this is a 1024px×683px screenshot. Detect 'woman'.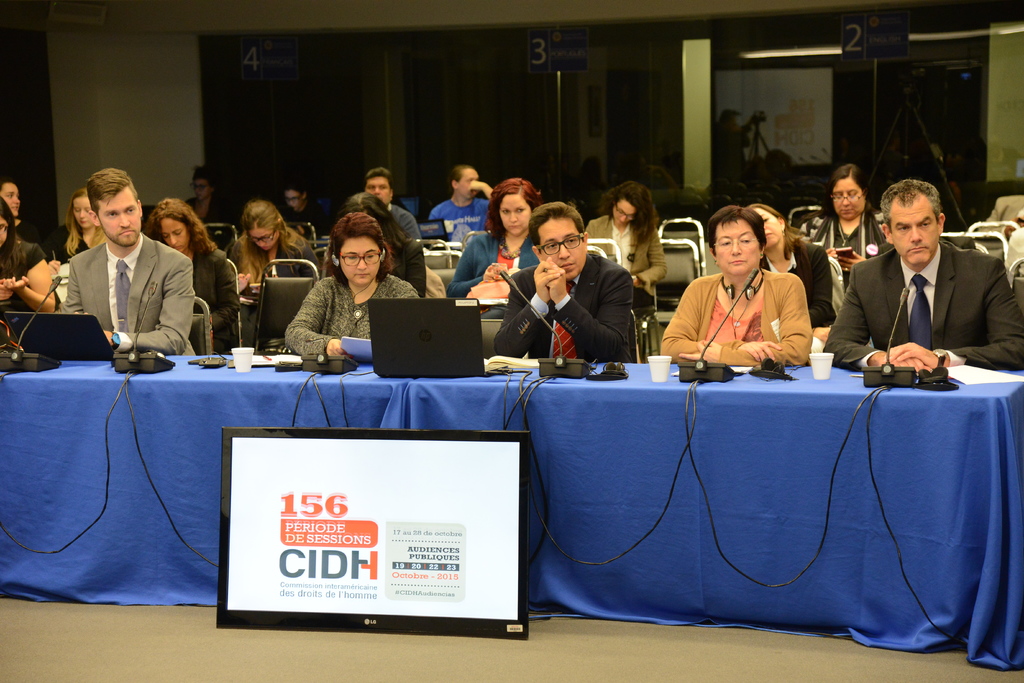
43,188,110,268.
